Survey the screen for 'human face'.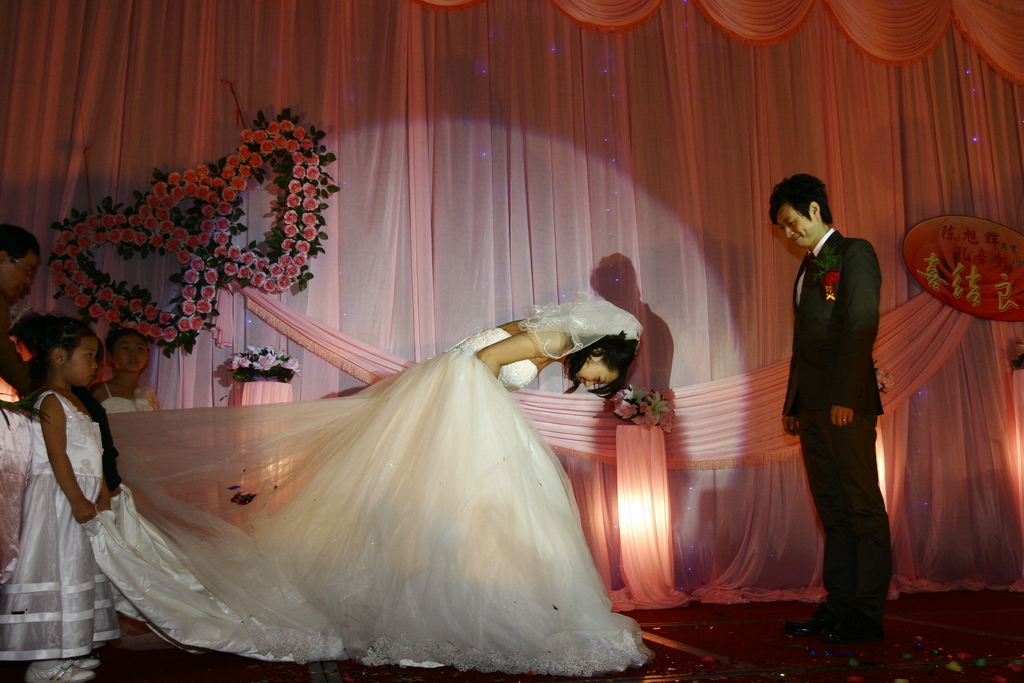
Survey found: bbox=(777, 204, 818, 247).
